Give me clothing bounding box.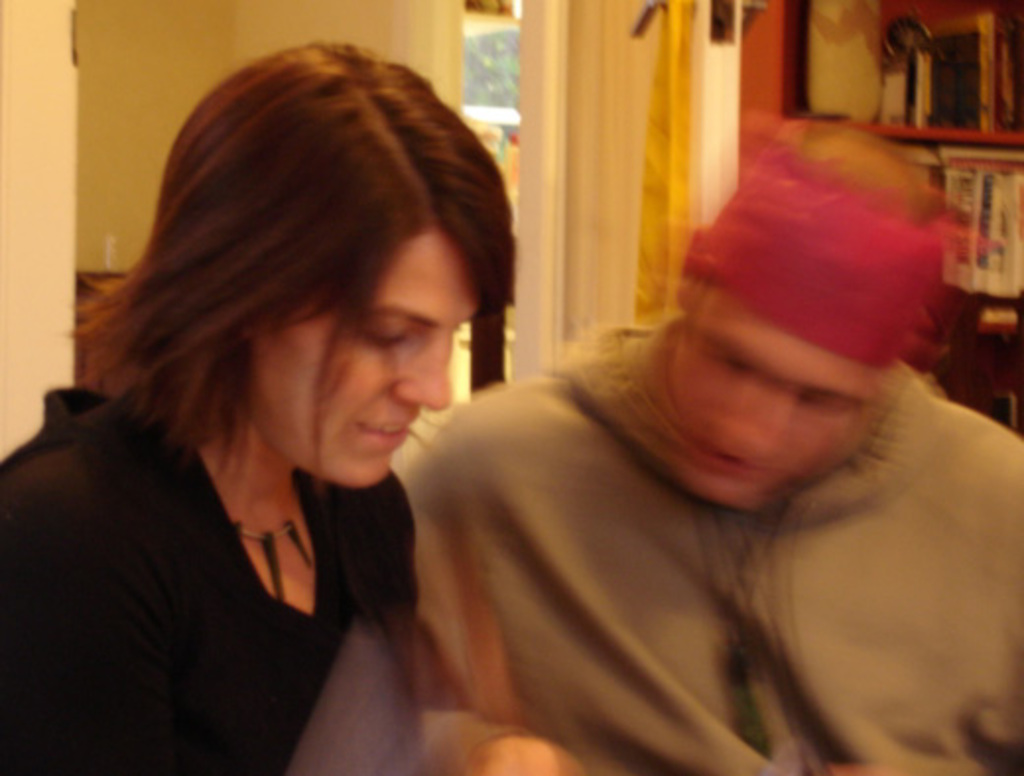
box=[0, 380, 410, 774].
